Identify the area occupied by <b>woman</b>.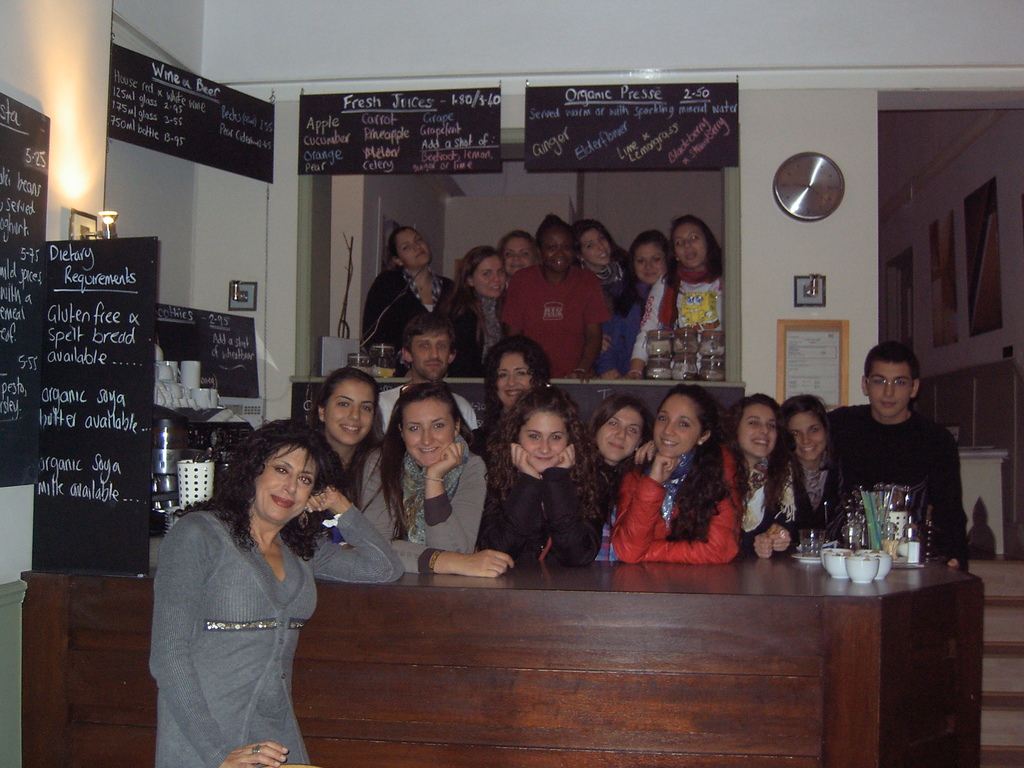
Area: {"x1": 127, "y1": 433, "x2": 366, "y2": 762}.
